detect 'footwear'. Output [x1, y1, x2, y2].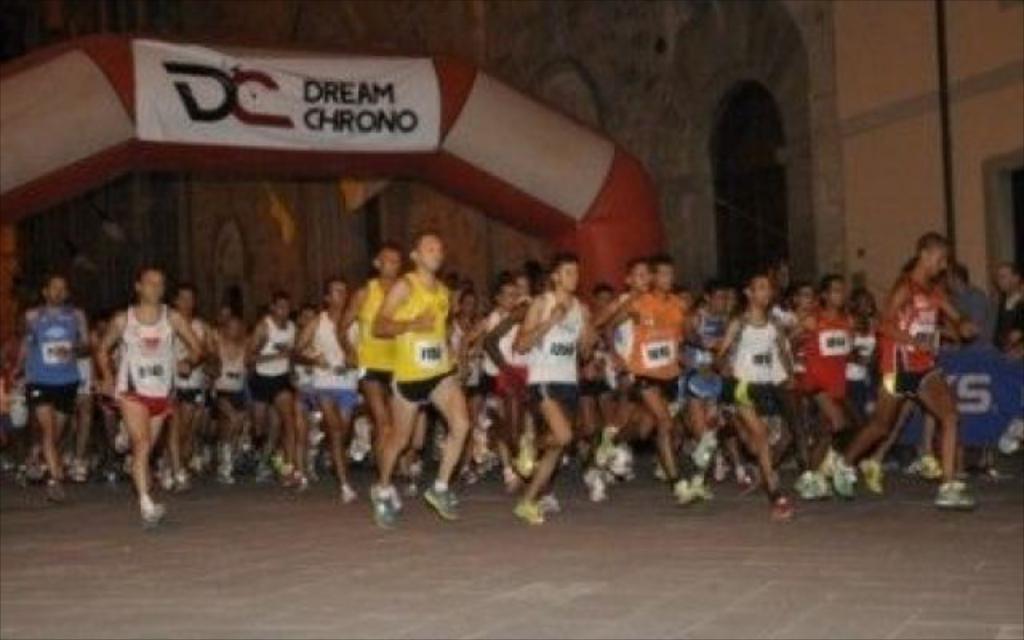
[45, 483, 62, 506].
